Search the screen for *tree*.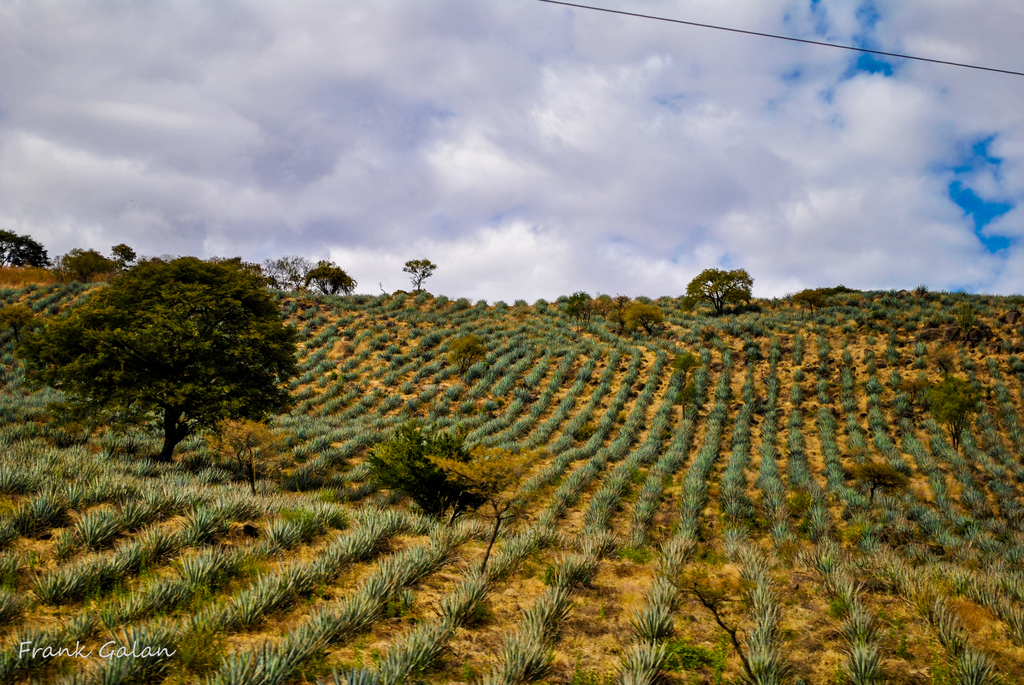
Found at 421 440 545 578.
